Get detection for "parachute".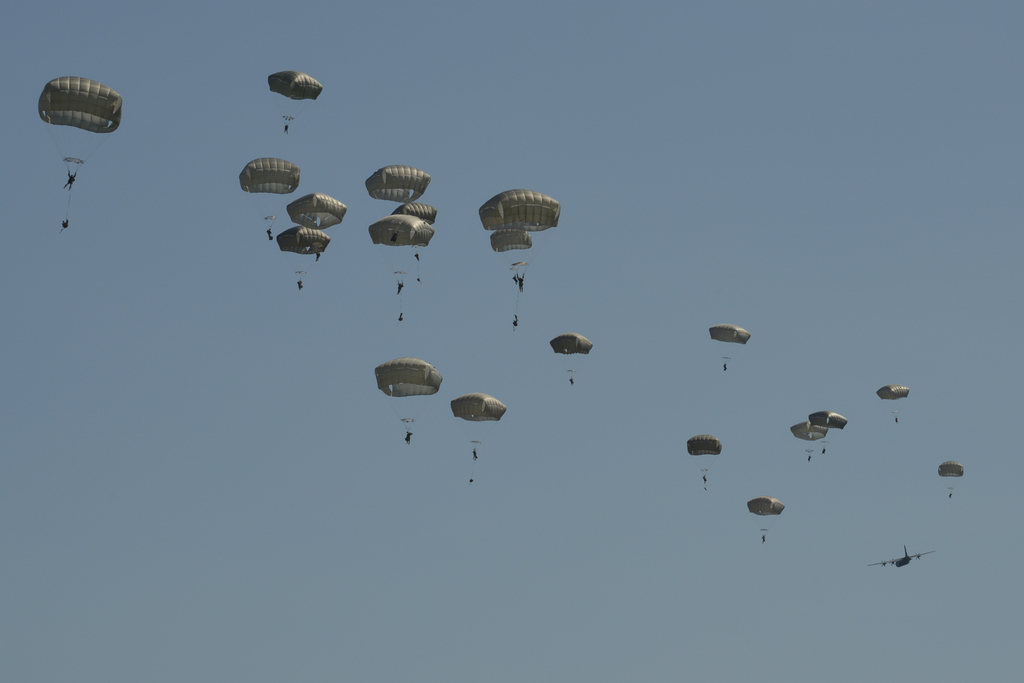
Detection: 452,391,506,488.
